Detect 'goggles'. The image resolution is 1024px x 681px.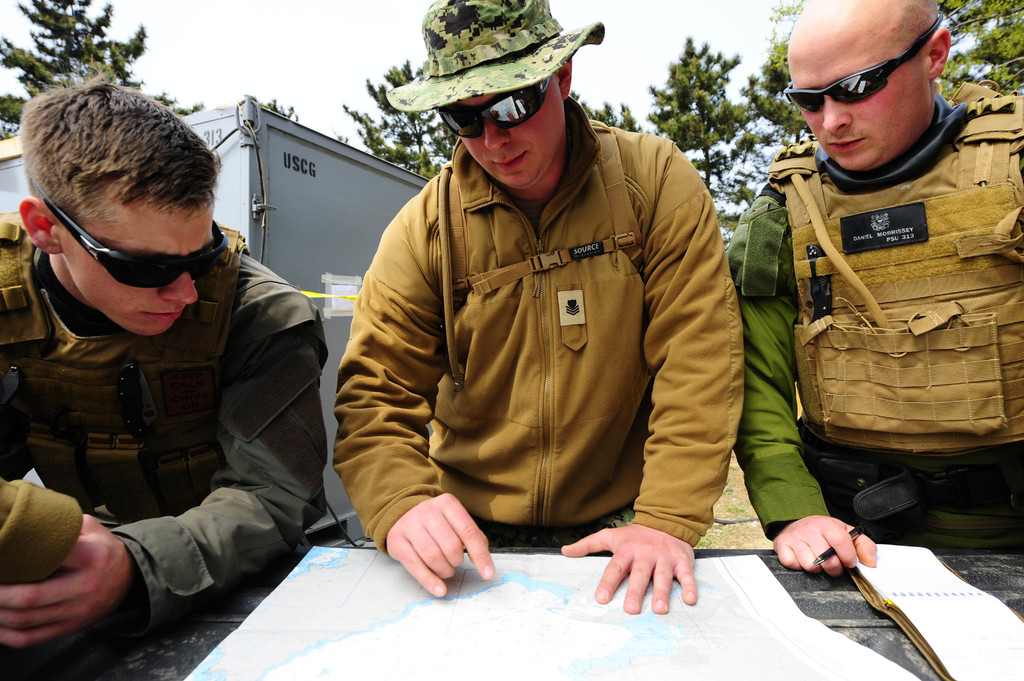
<region>24, 185, 230, 286</region>.
